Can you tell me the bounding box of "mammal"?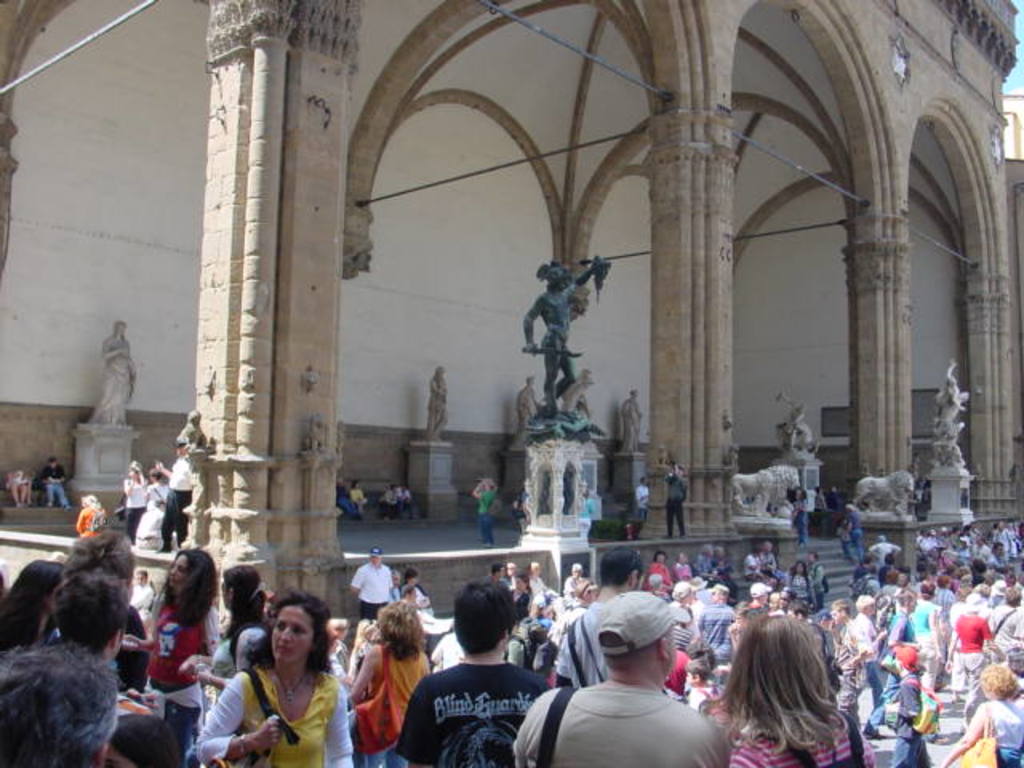
(616, 384, 646, 453).
